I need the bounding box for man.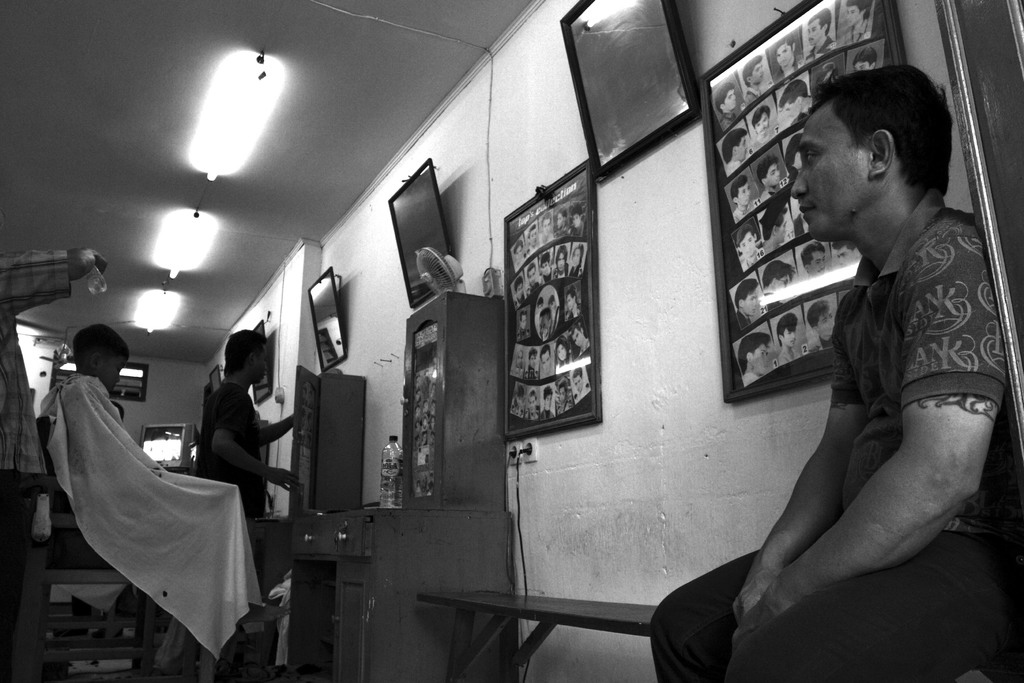
Here it is: bbox(567, 370, 591, 407).
